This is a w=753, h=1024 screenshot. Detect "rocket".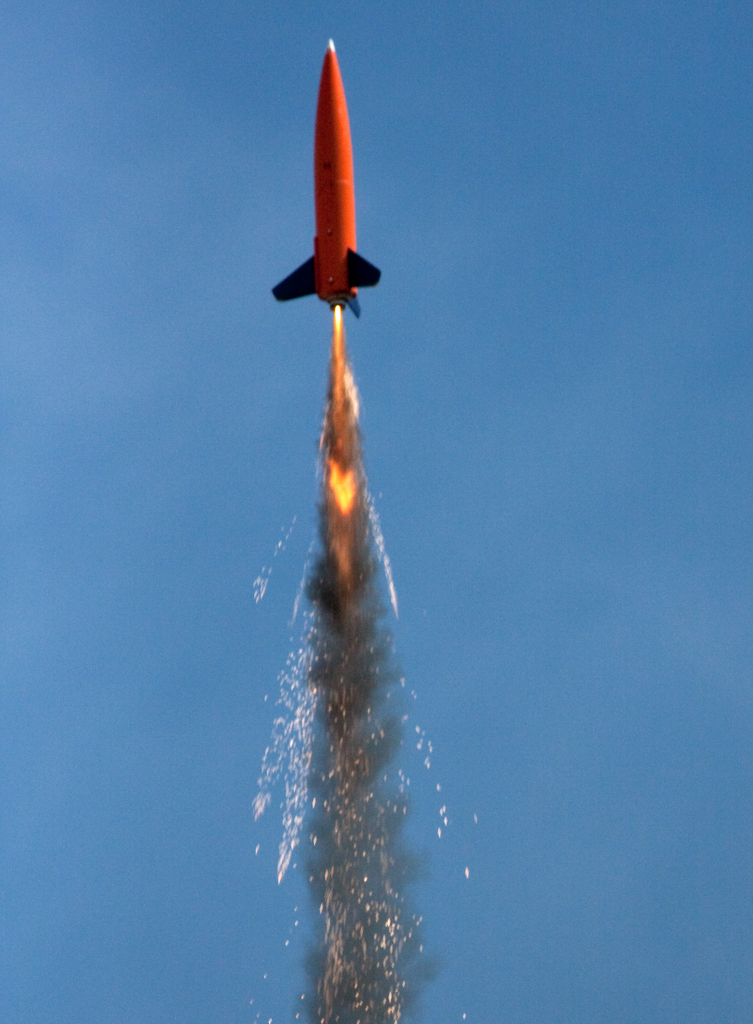
(x1=279, y1=56, x2=389, y2=314).
